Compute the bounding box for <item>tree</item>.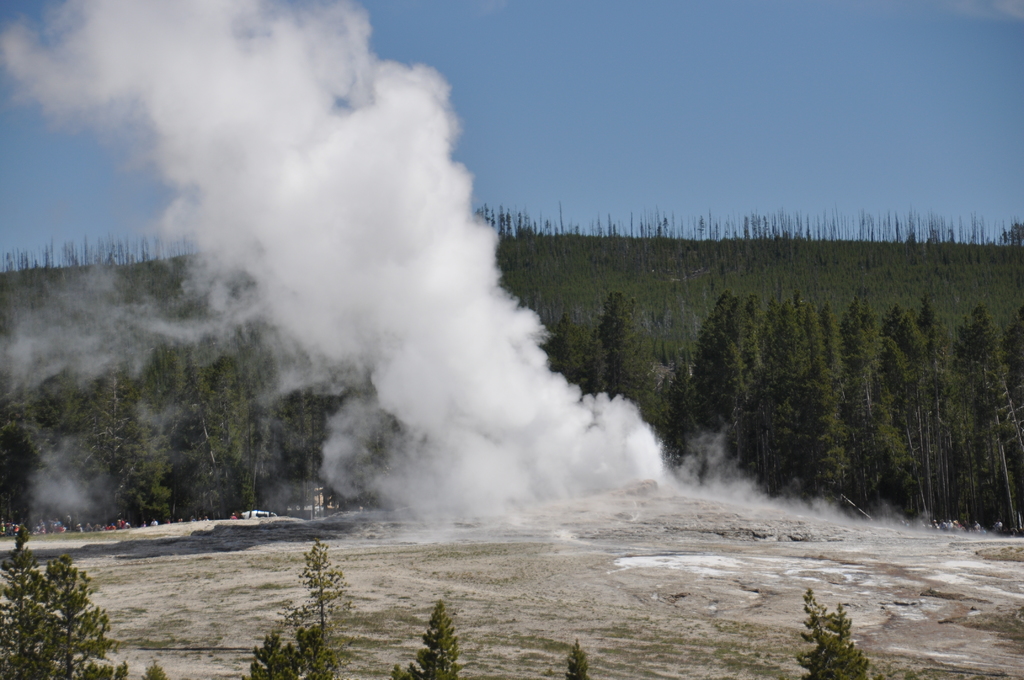
(x1=793, y1=586, x2=874, y2=679).
